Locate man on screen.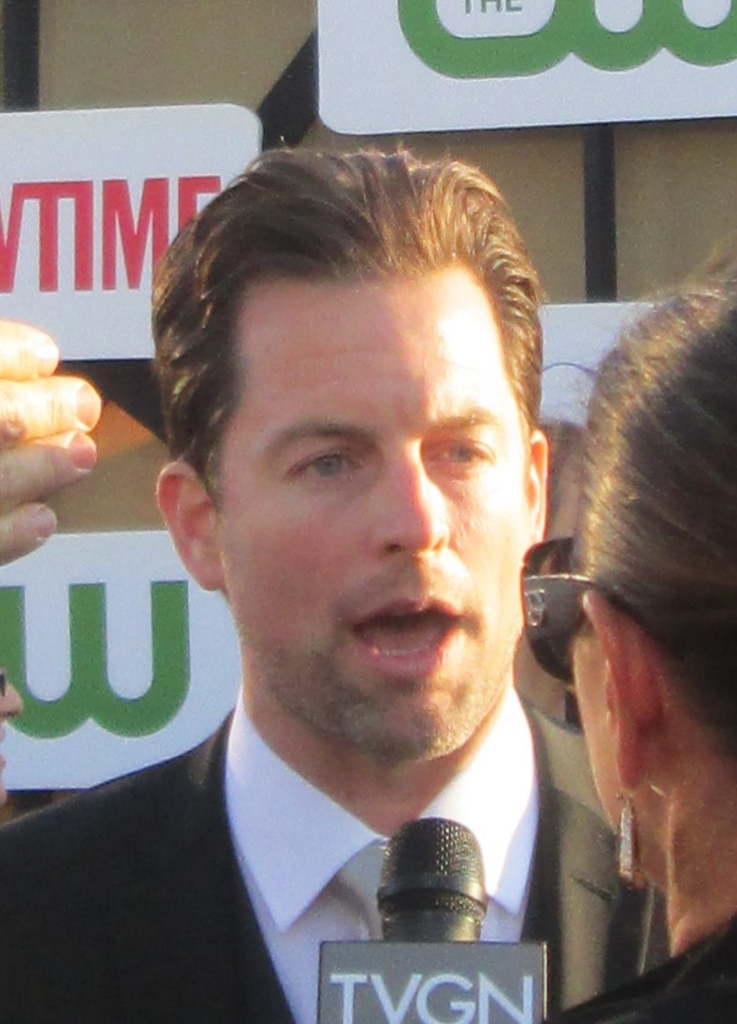
On screen at l=27, t=158, r=693, b=1003.
